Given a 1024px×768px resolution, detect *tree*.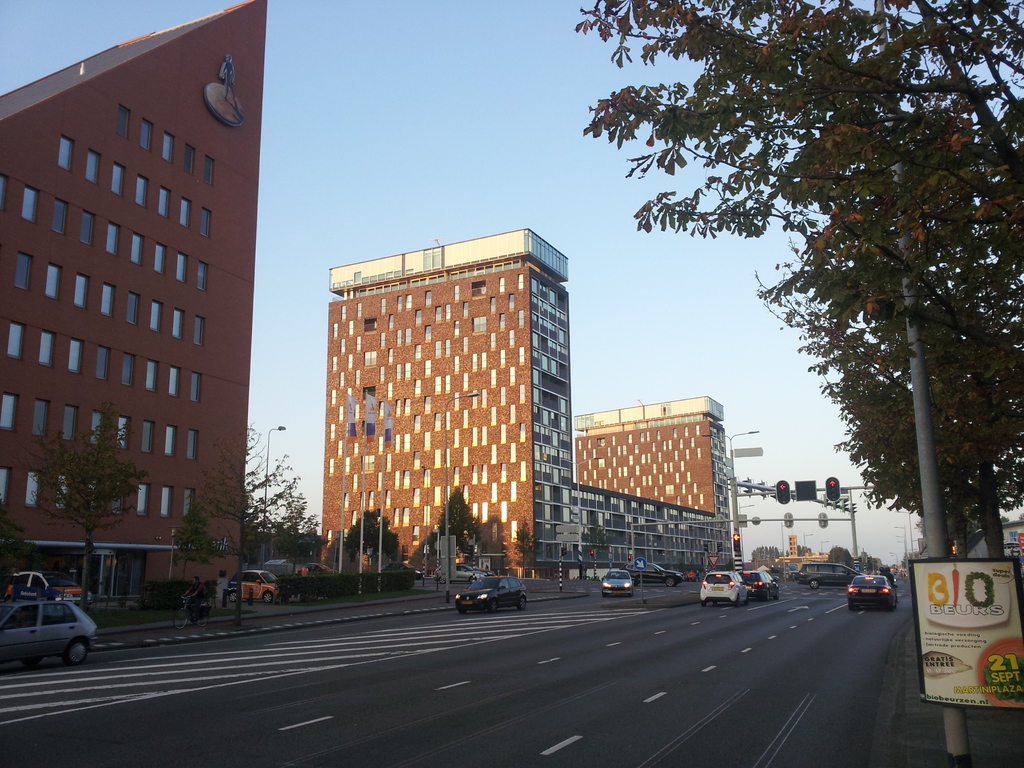
region(190, 415, 308, 627).
